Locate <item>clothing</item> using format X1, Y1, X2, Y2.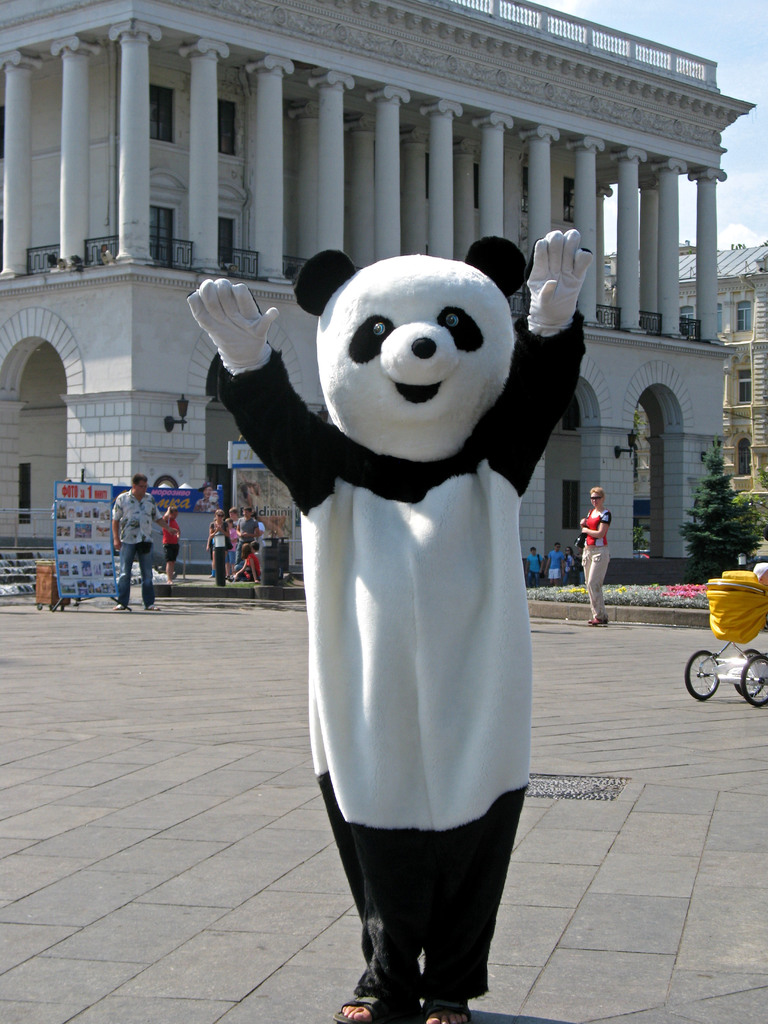
582, 507, 613, 619.
